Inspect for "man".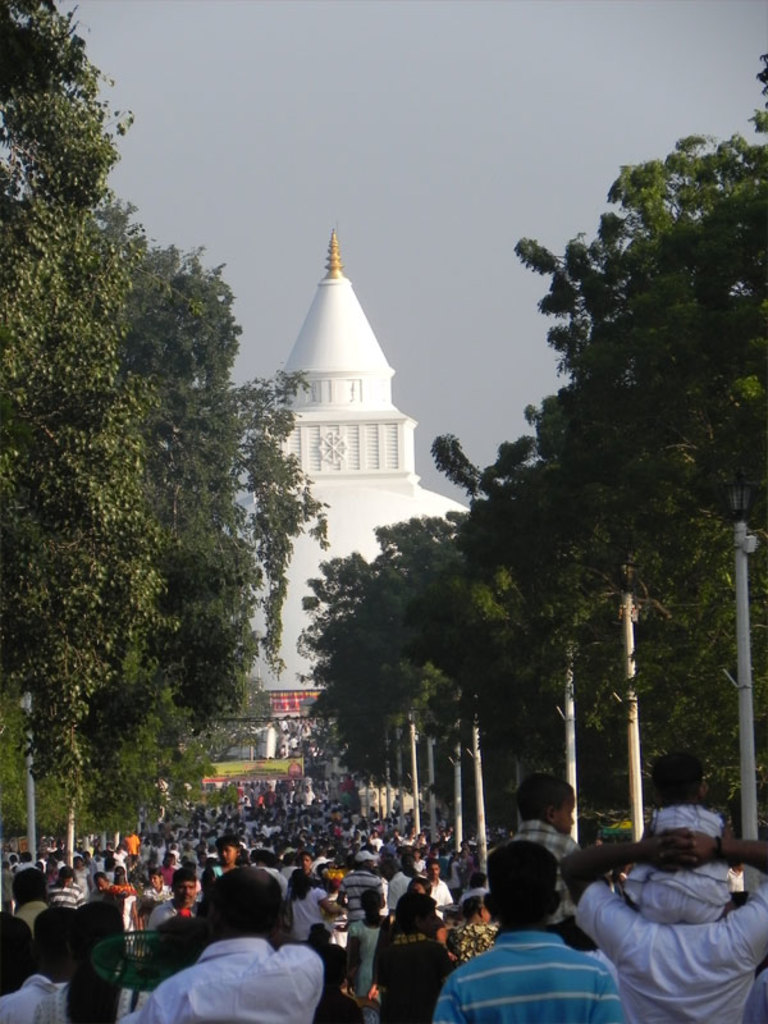
Inspection: <bbox>440, 842, 637, 1023</bbox>.
